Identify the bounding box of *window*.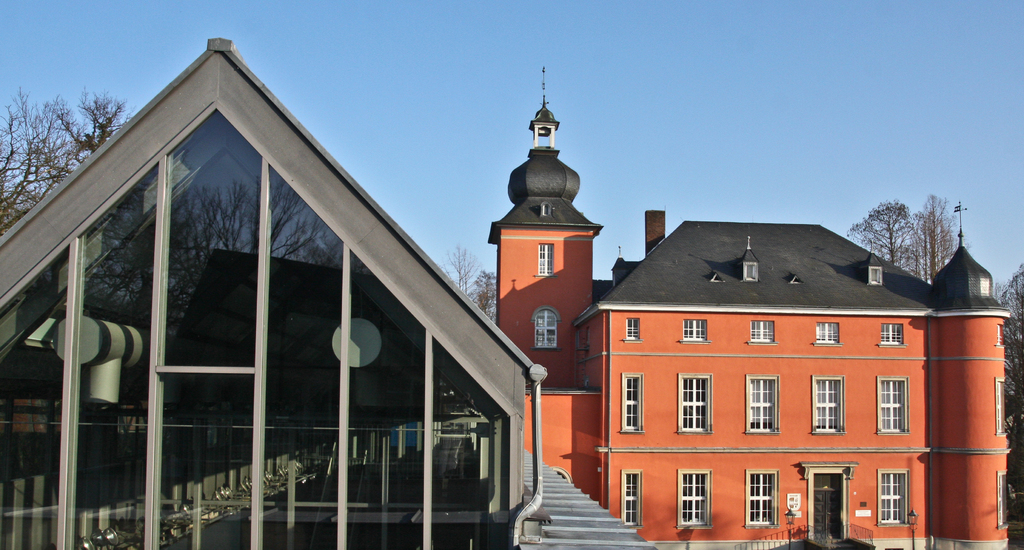
[536, 243, 556, 274].
